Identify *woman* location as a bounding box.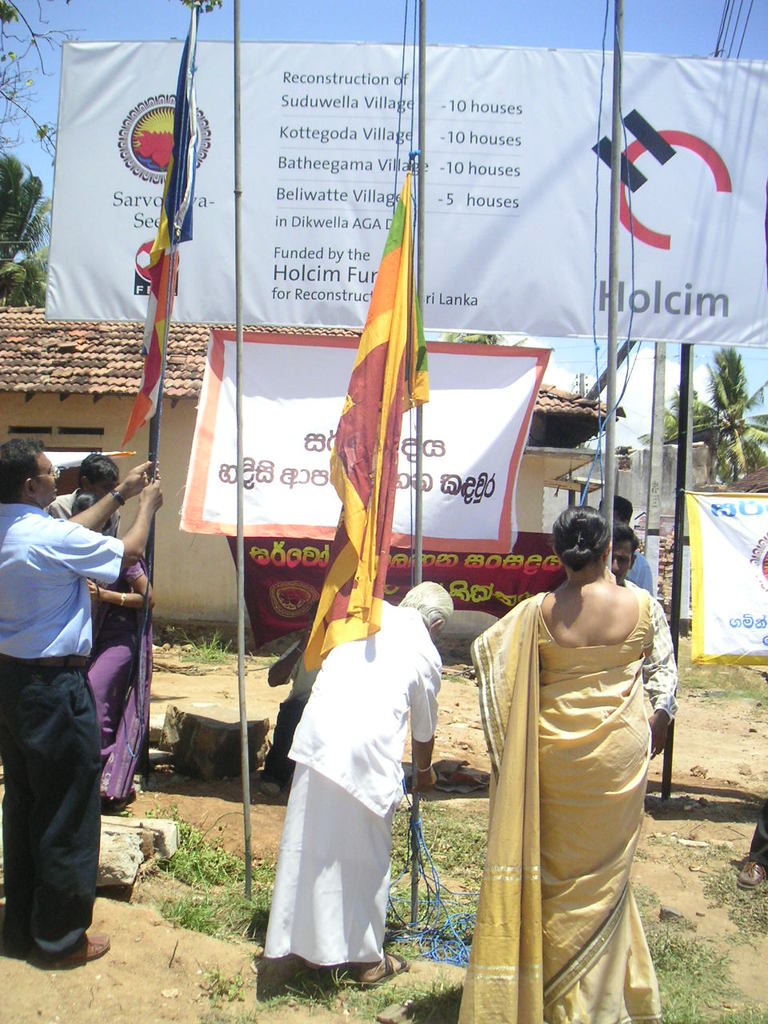
bbox(462, 482, 682, 1009).
